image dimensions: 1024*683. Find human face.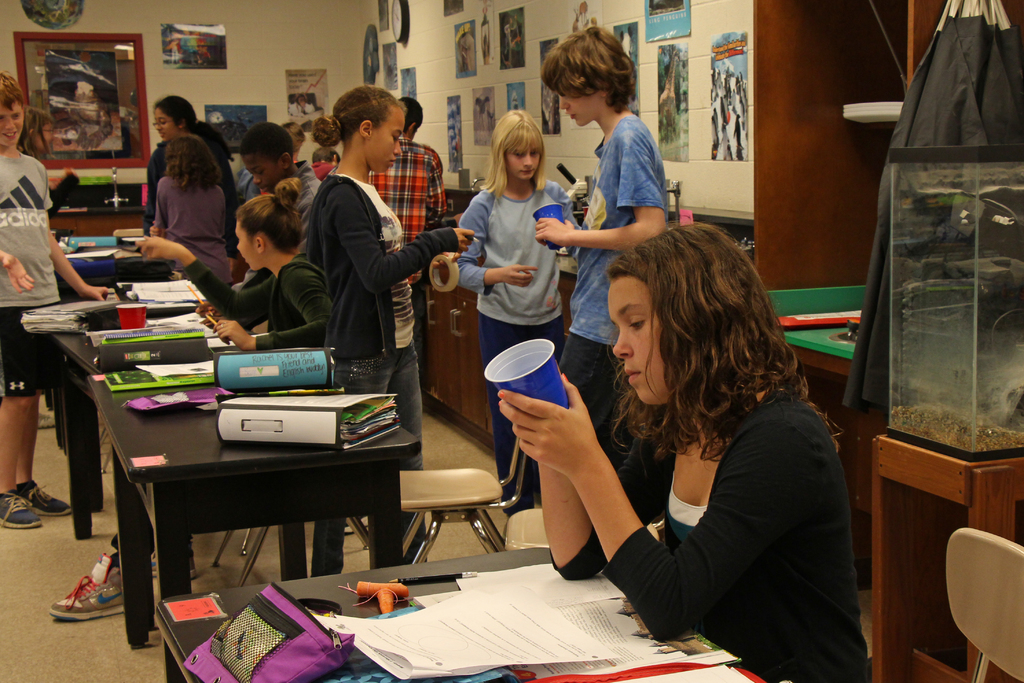
<bbox>508, 151, 540, 184</bbox>.
